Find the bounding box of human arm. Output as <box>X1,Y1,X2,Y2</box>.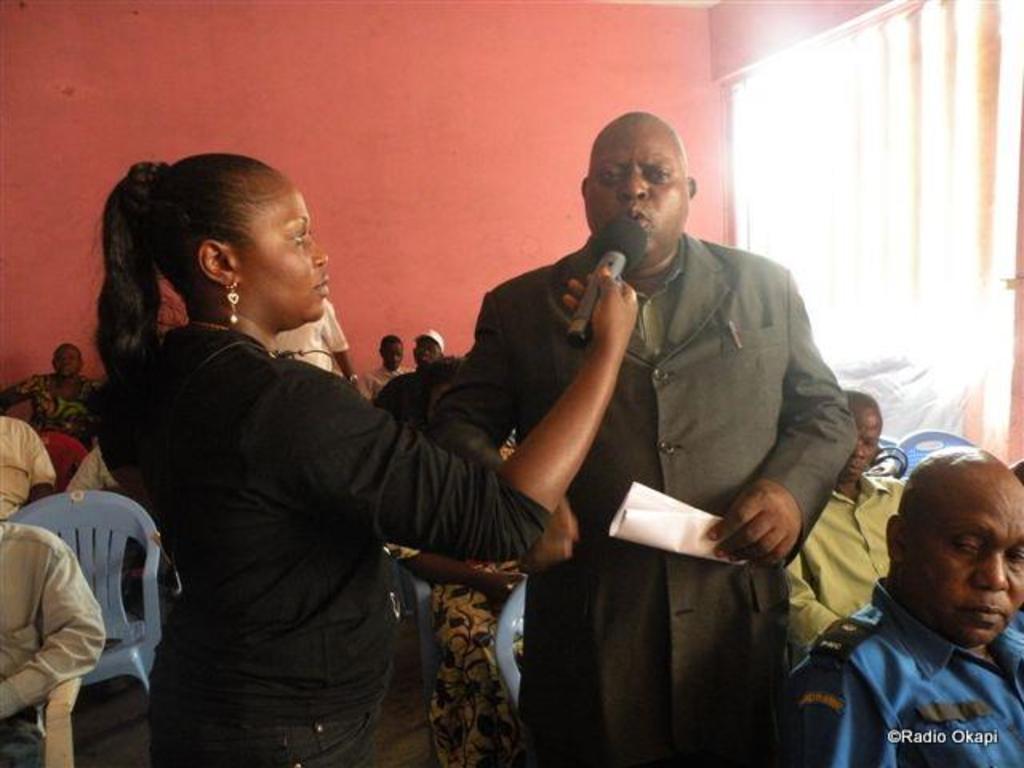
<box>0,518,109,722</box>.
